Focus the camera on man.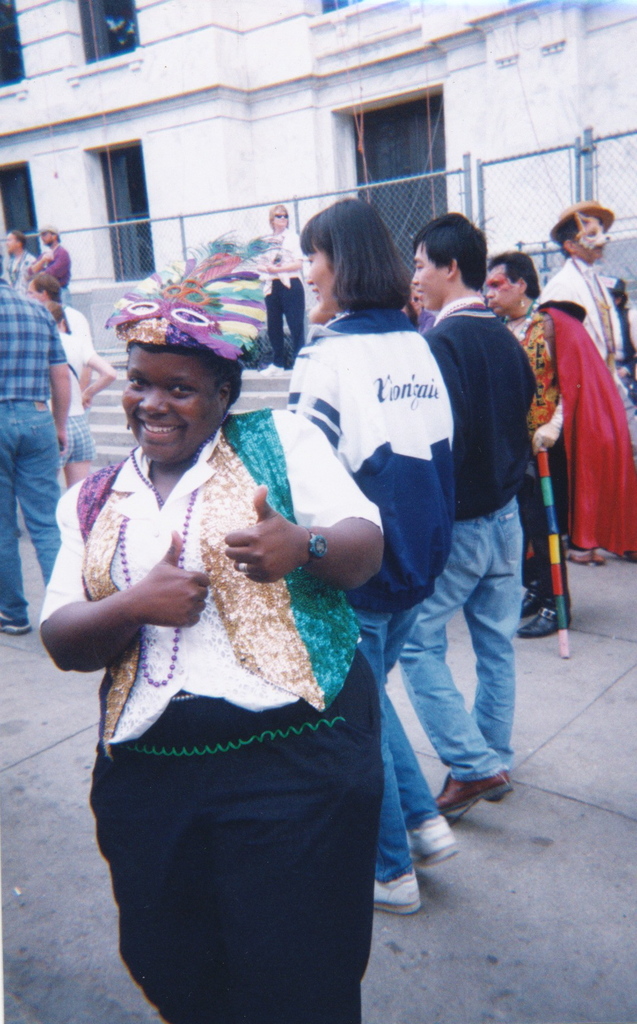
Focus region: region(24, 273, 94, 423).
